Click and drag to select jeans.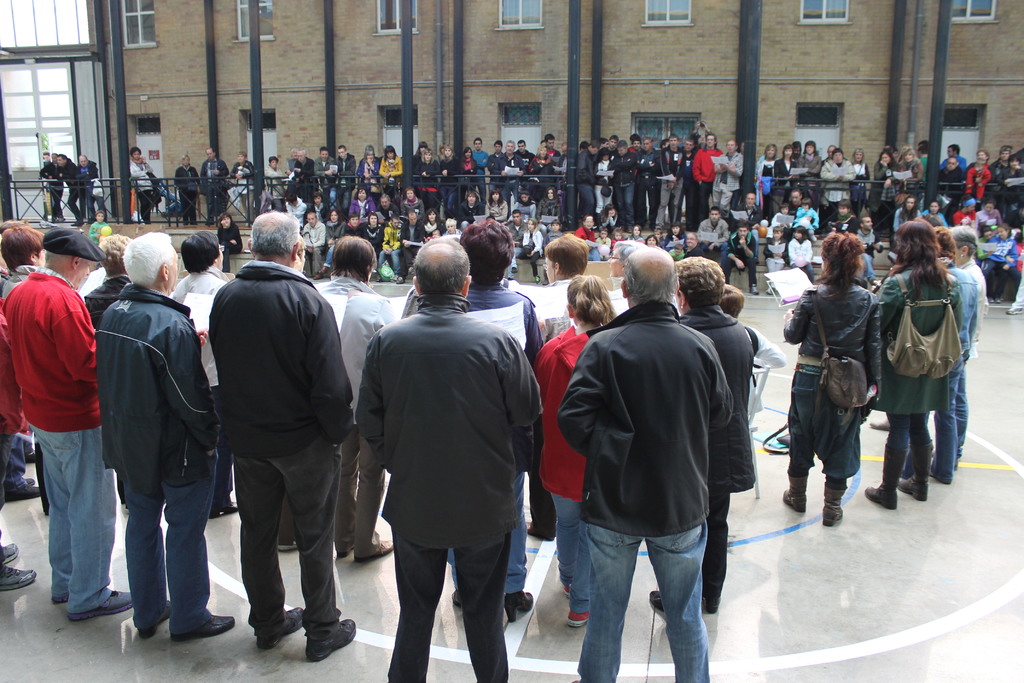
Selection: {"left": 324, "top": 240, "right": 333, "bottom": 269}.
